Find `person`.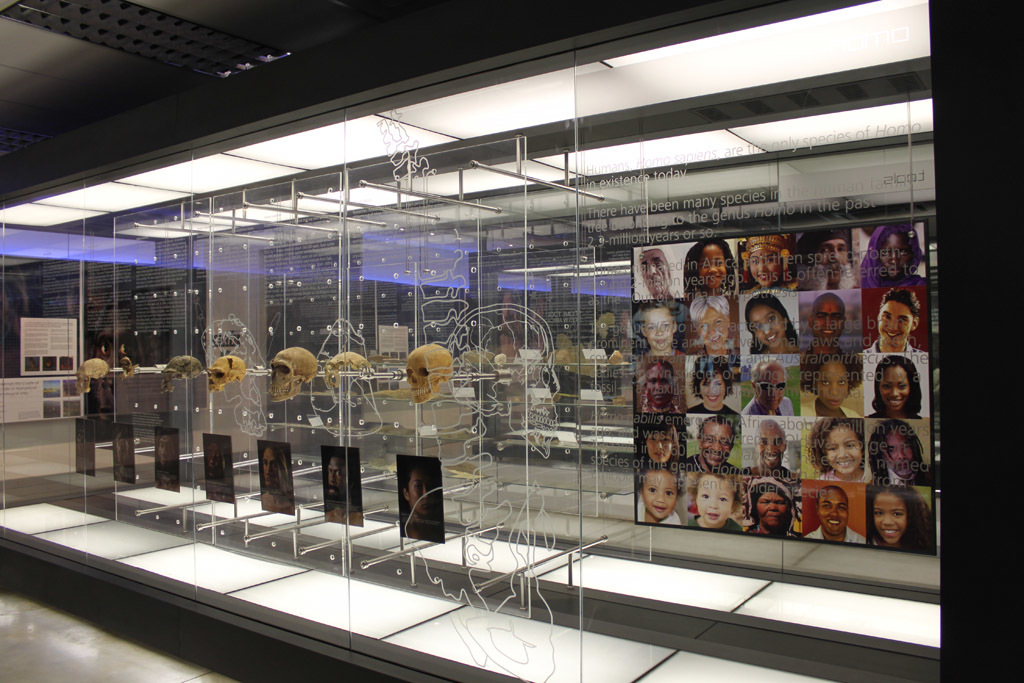
rect(798, 228, 849, 287).
